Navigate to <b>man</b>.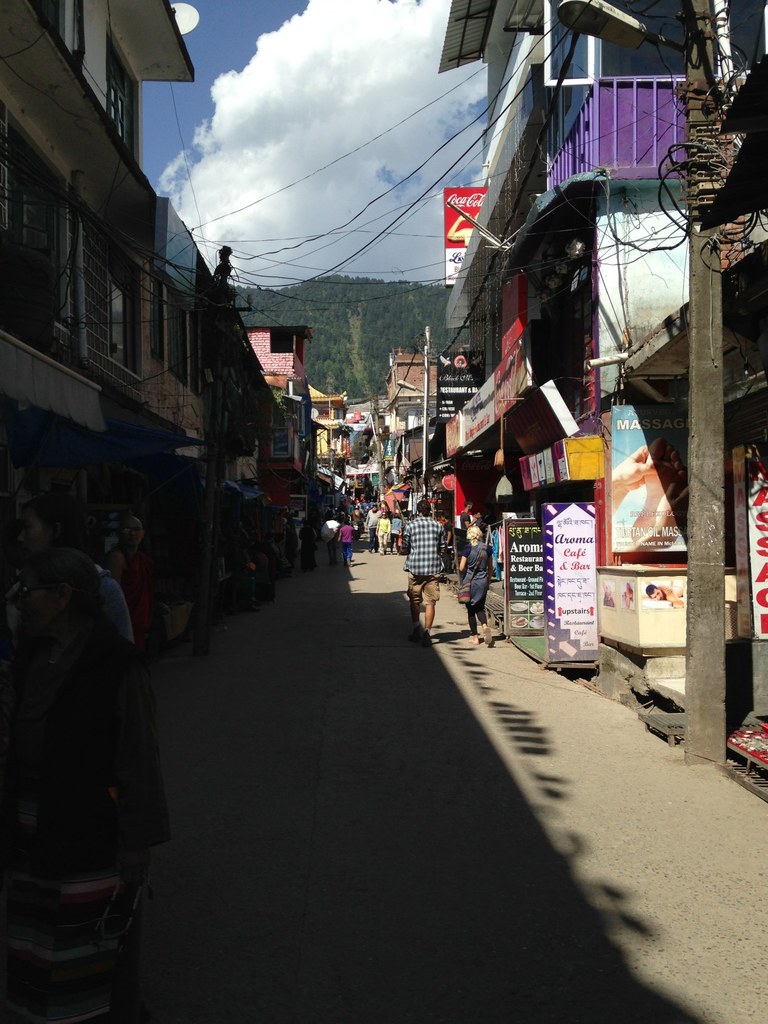
Navigation target: pyautogui.locateOnScreen(399, 500, 449, 640).
